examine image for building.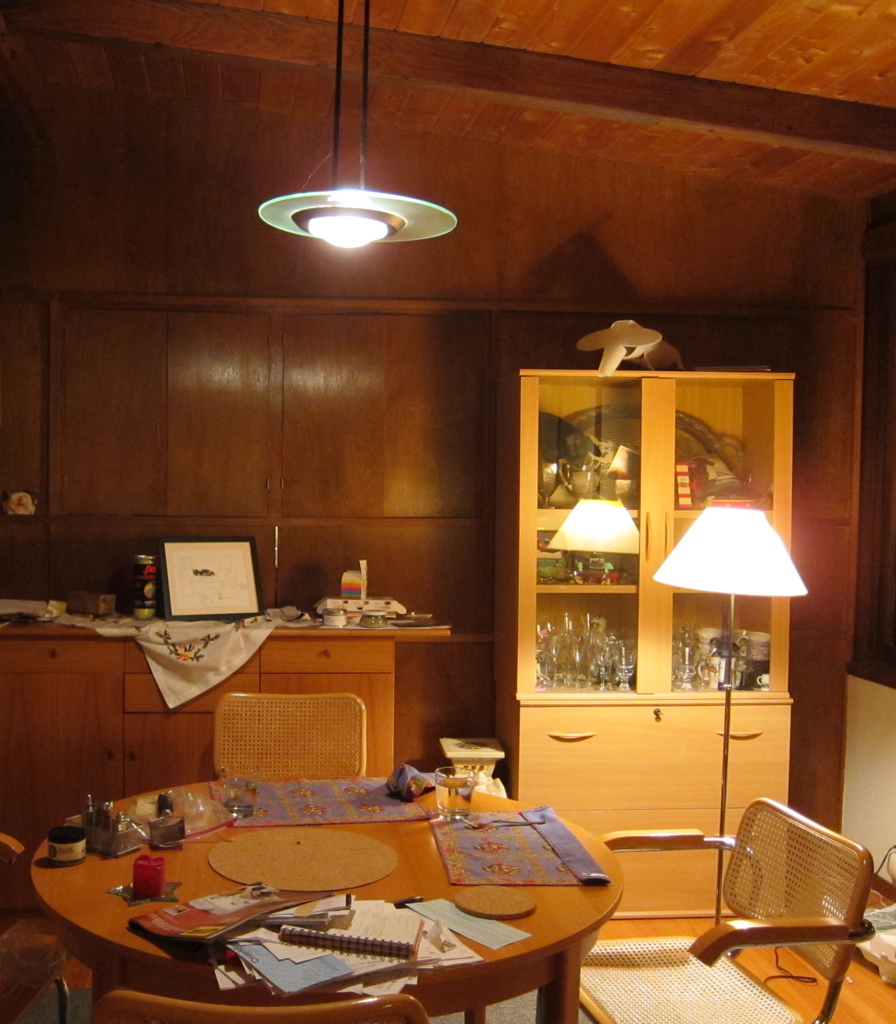
Examination result: left=0, top=0, right=895, bottom=1023.
